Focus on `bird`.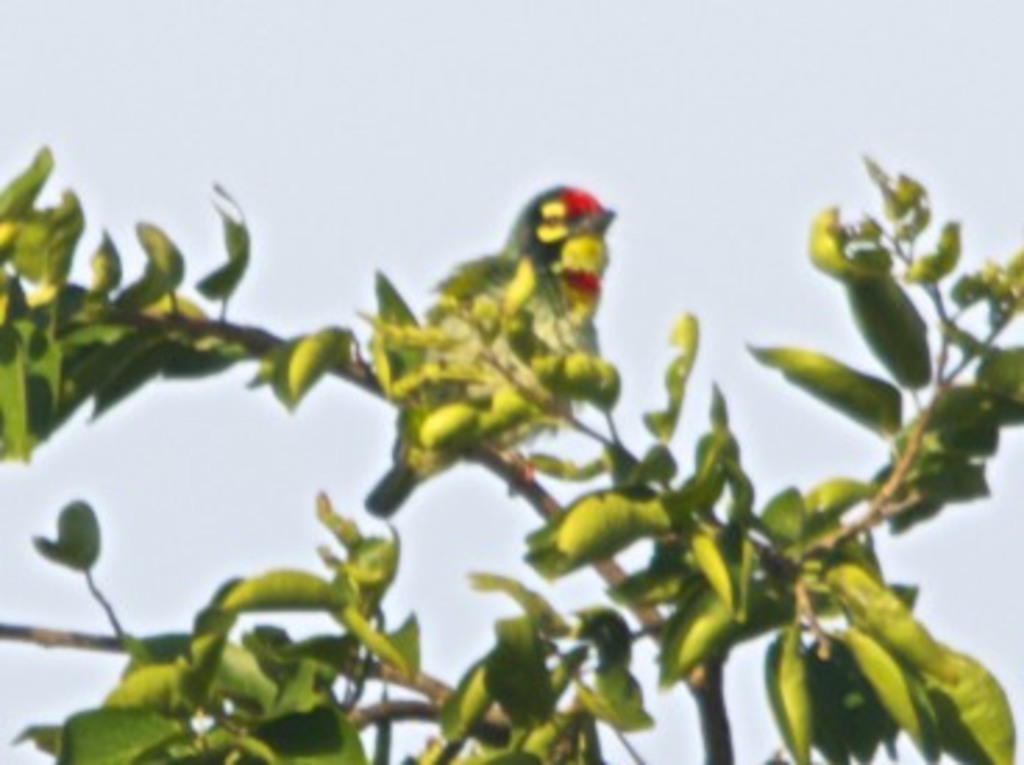
Focused at (left=362, top=206, right=626, bottom=481).
